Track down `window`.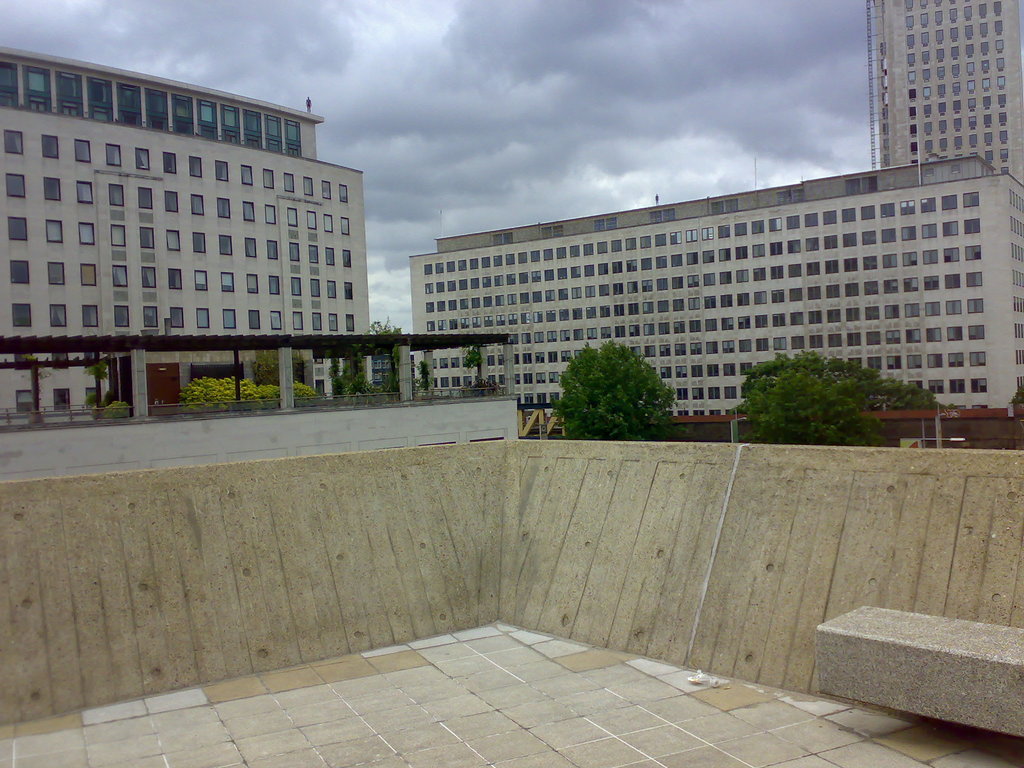
Tracked to [323,177,332,203].
